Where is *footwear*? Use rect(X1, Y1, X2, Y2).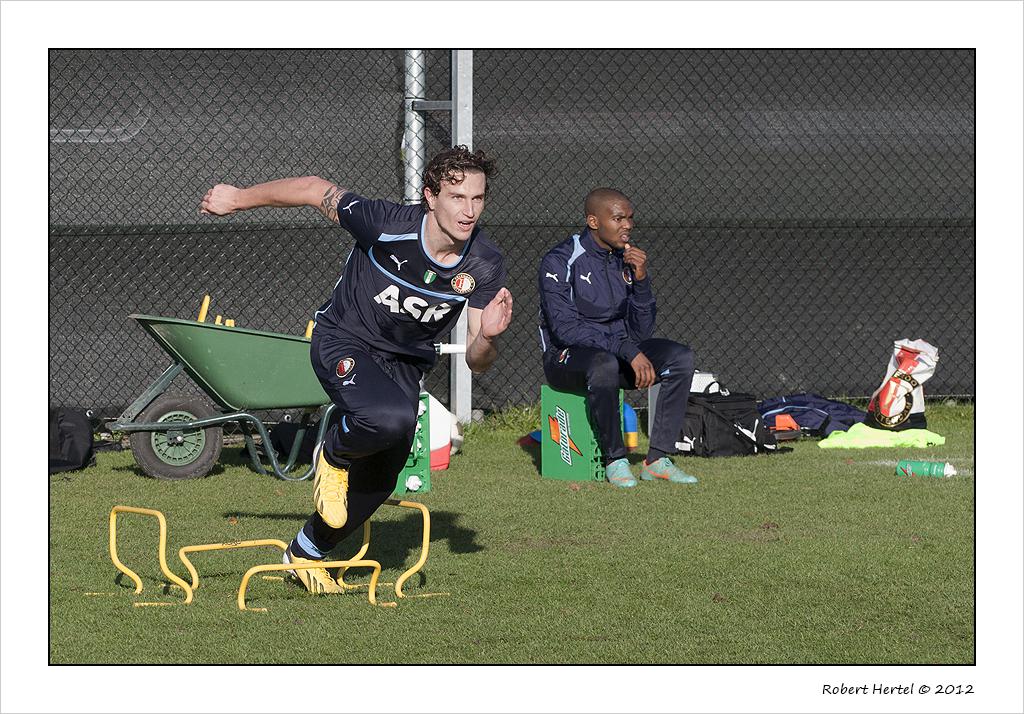
rect(282, 546, 343, 598).
